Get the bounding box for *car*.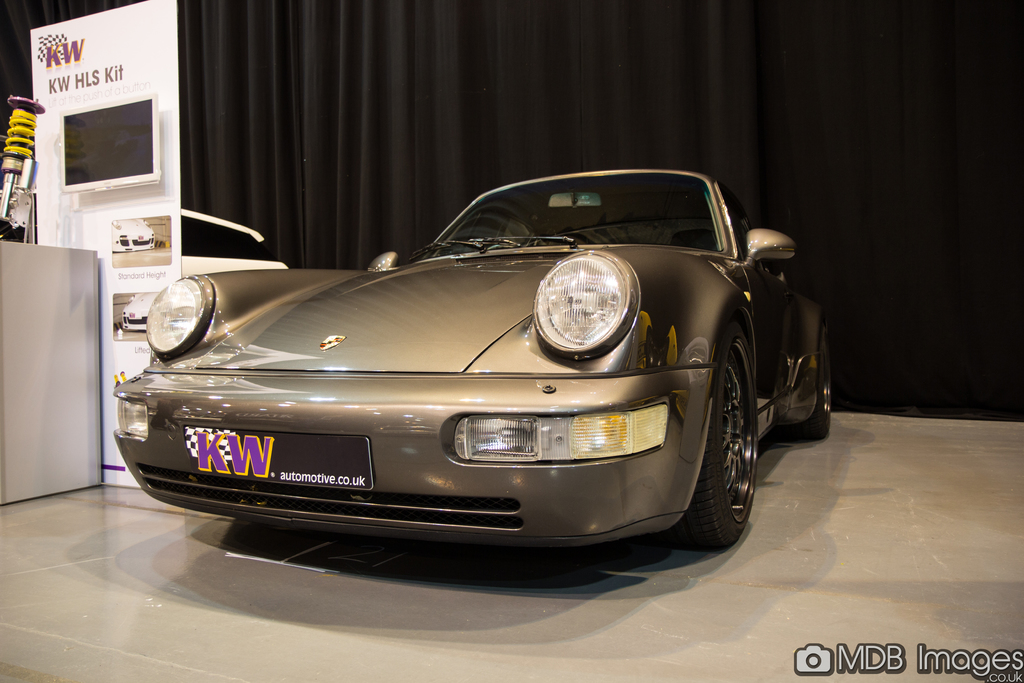
{"left": 113, "top": 170, "right": 831, "bottom": 548}.
